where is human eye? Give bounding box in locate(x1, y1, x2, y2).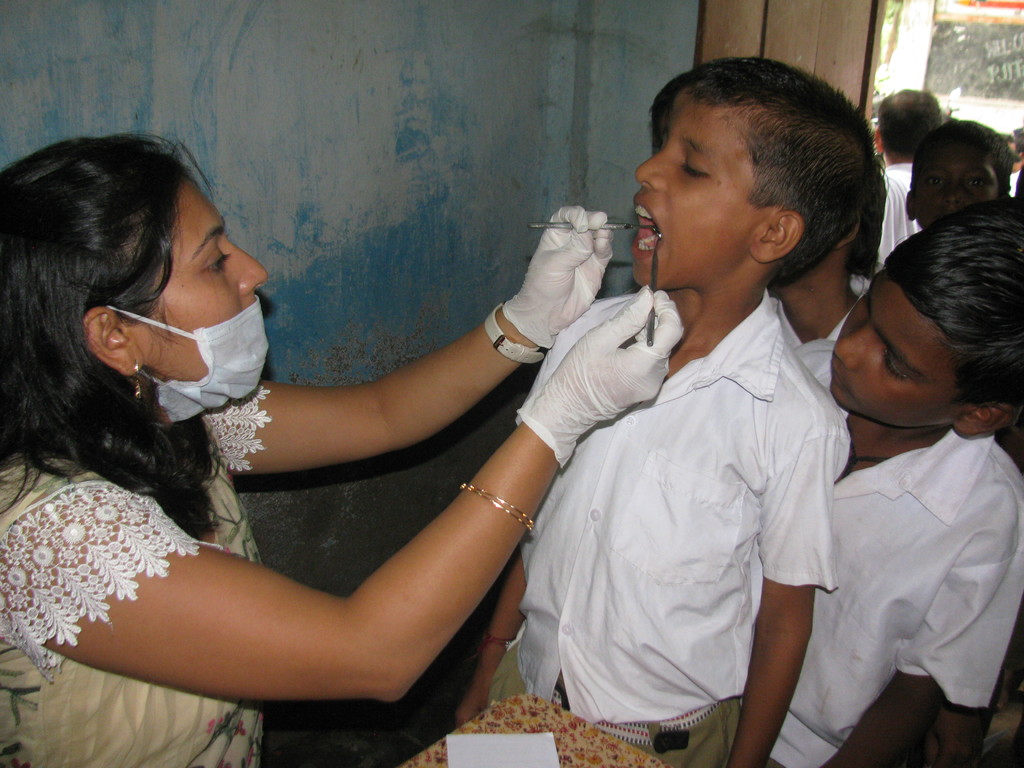
locate(920, 175, 947, 192).
